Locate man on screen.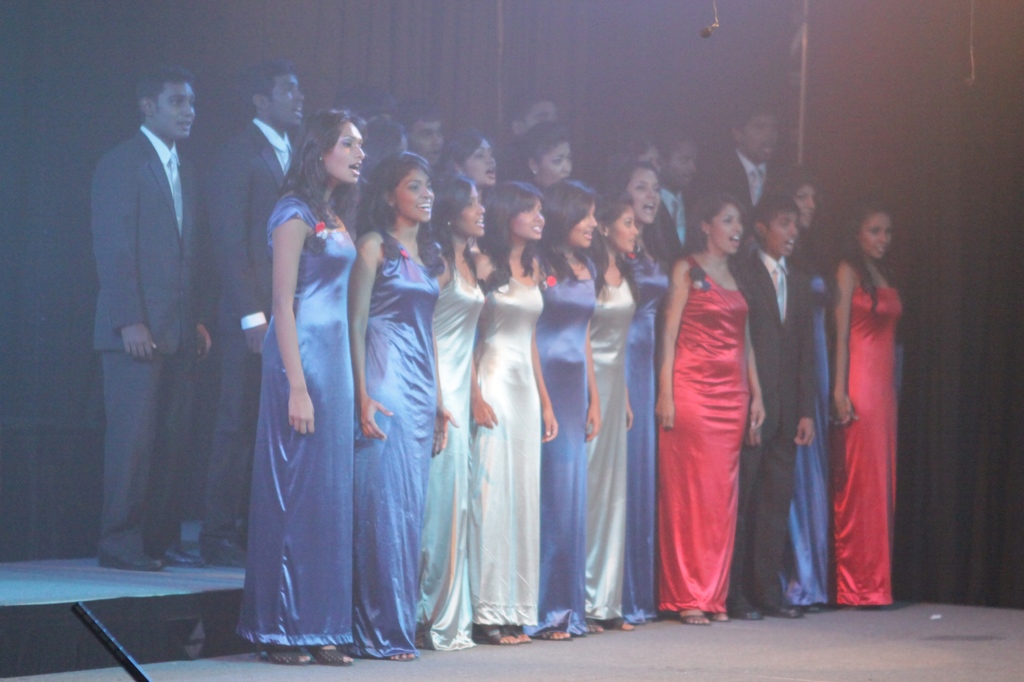
On screen at <box>404,105,447,168</box>.
